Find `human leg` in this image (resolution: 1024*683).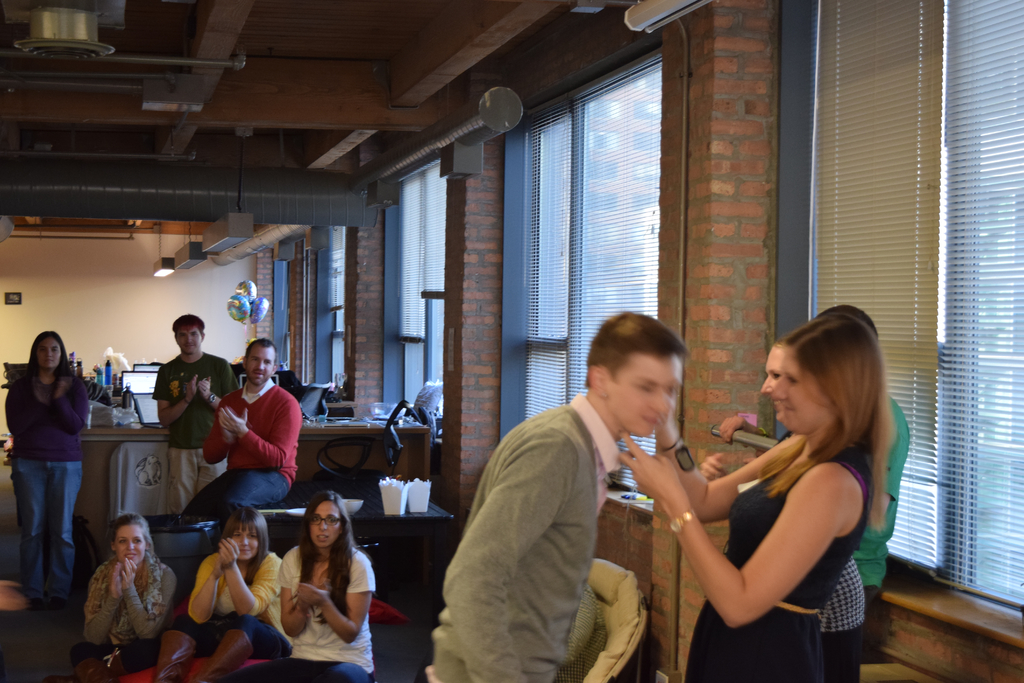
select_region(189, 612, 294, 682).
